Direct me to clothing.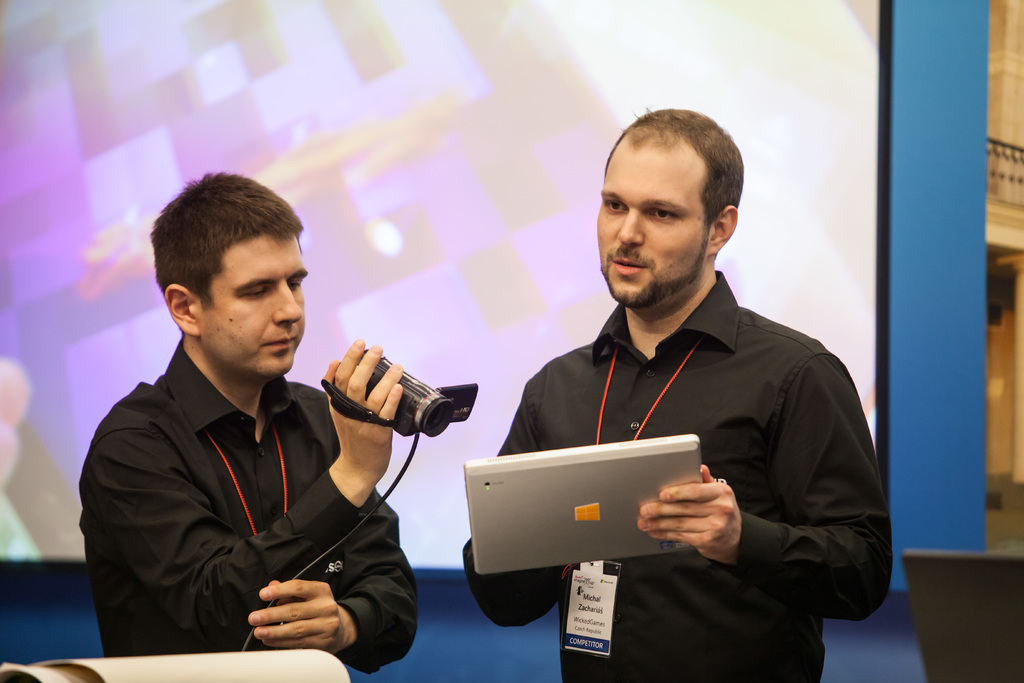
Direction: (left=479, top=244, right=894, bottom=644).
